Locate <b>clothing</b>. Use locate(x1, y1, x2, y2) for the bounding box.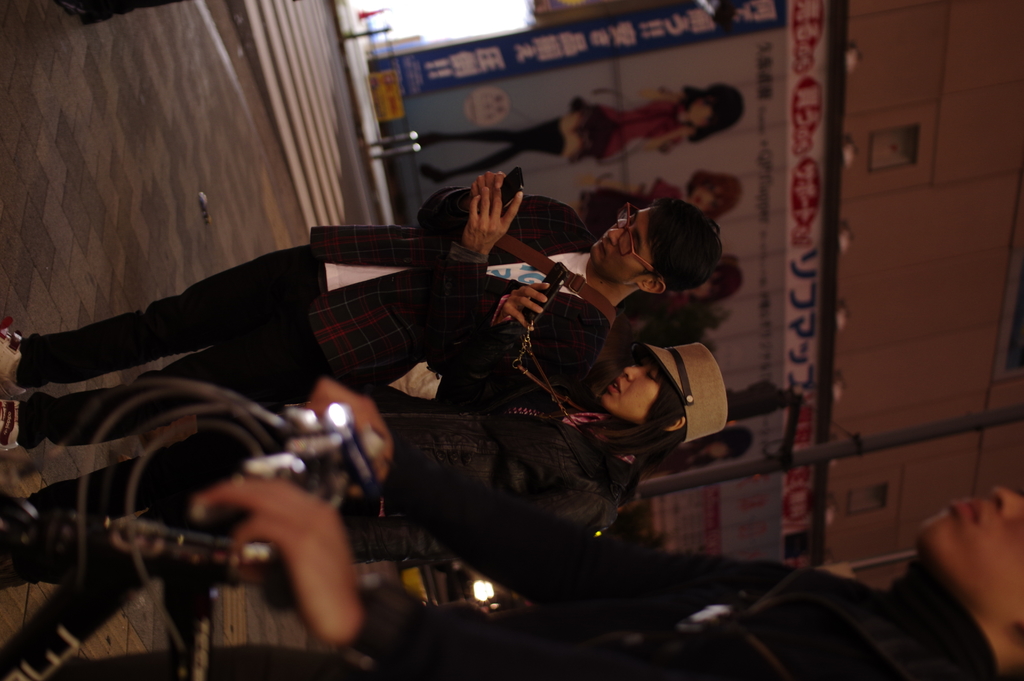
locate(0, 329, 643, 680).
